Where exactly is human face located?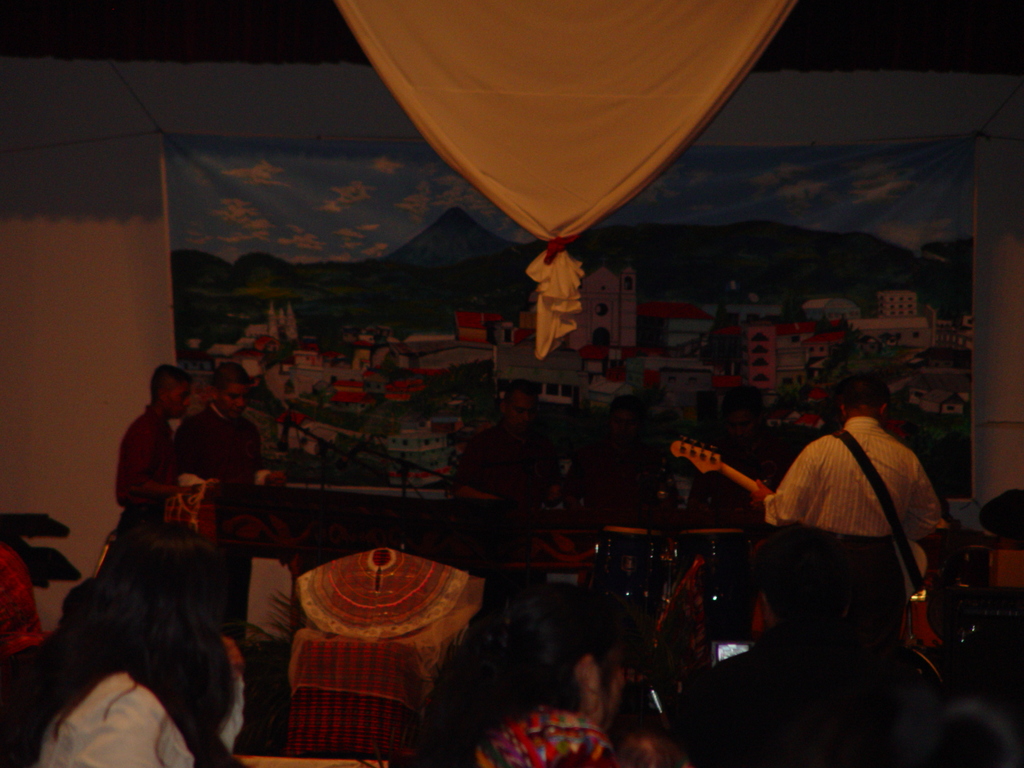
Its bounding box is locate(220, 381, 246, 415).
